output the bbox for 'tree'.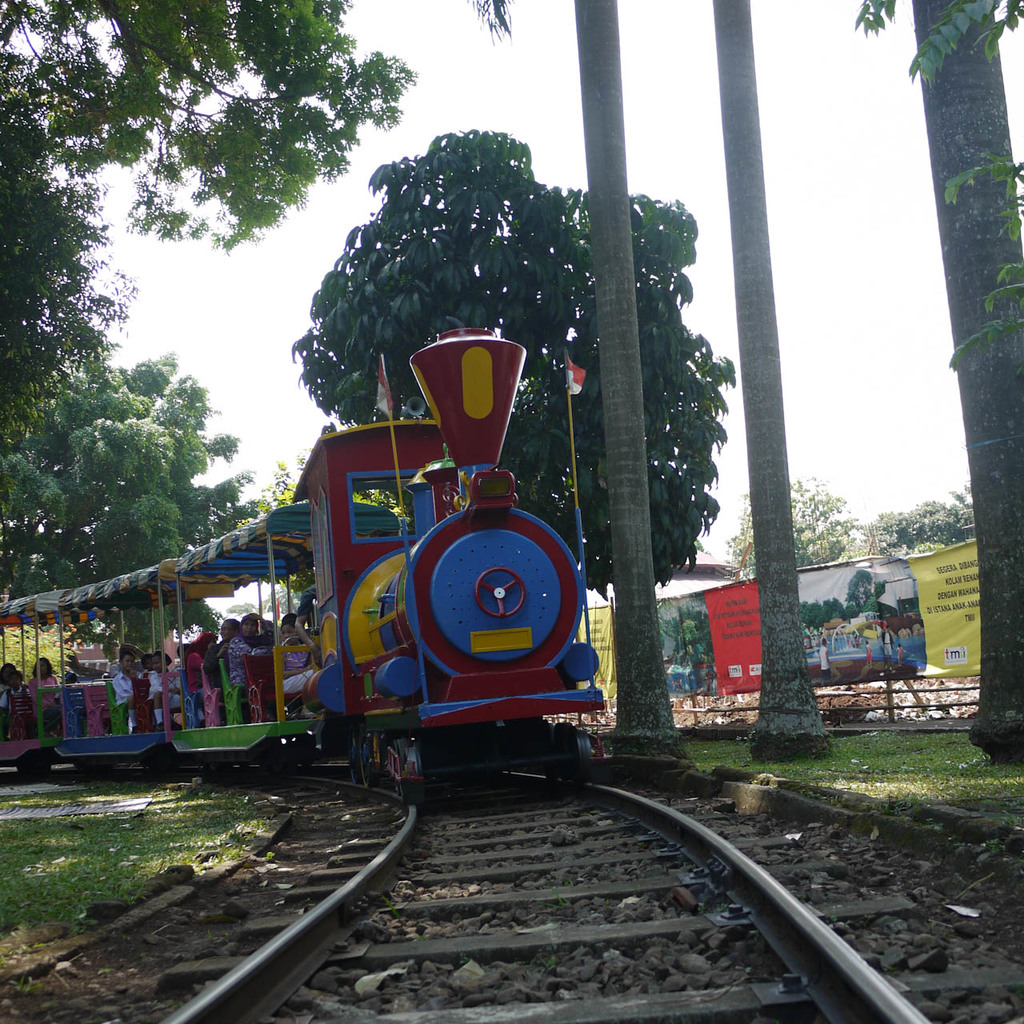
(0, 46, 149, 392).
